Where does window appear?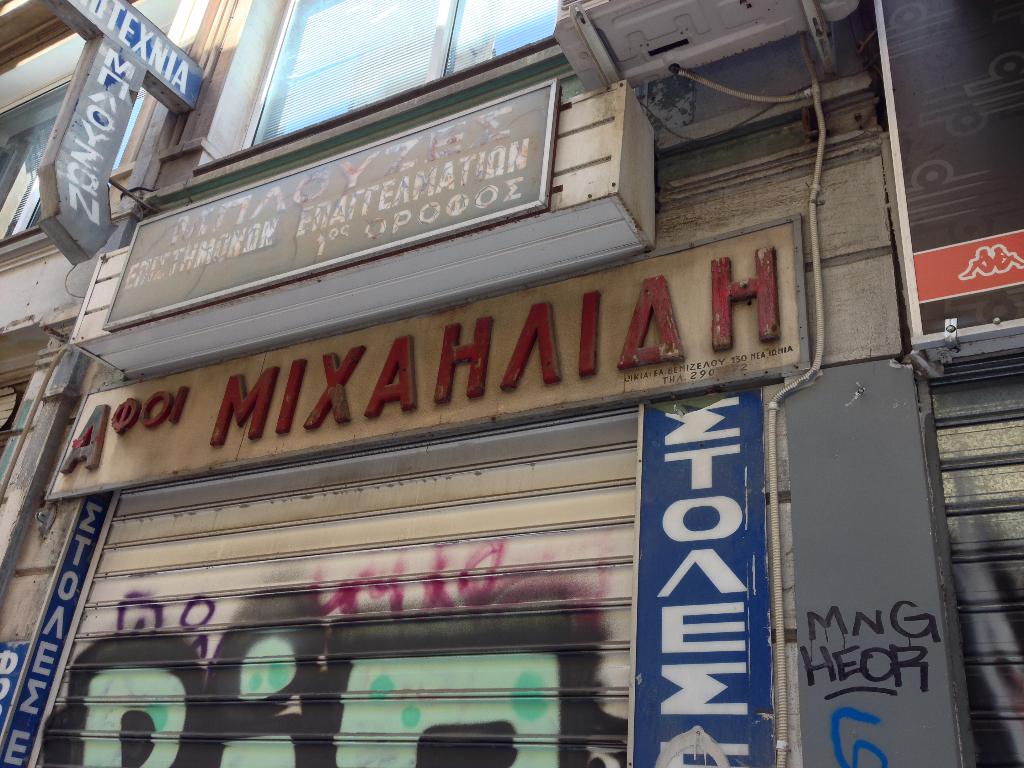
Appears at 0, 77, 95, 270.
